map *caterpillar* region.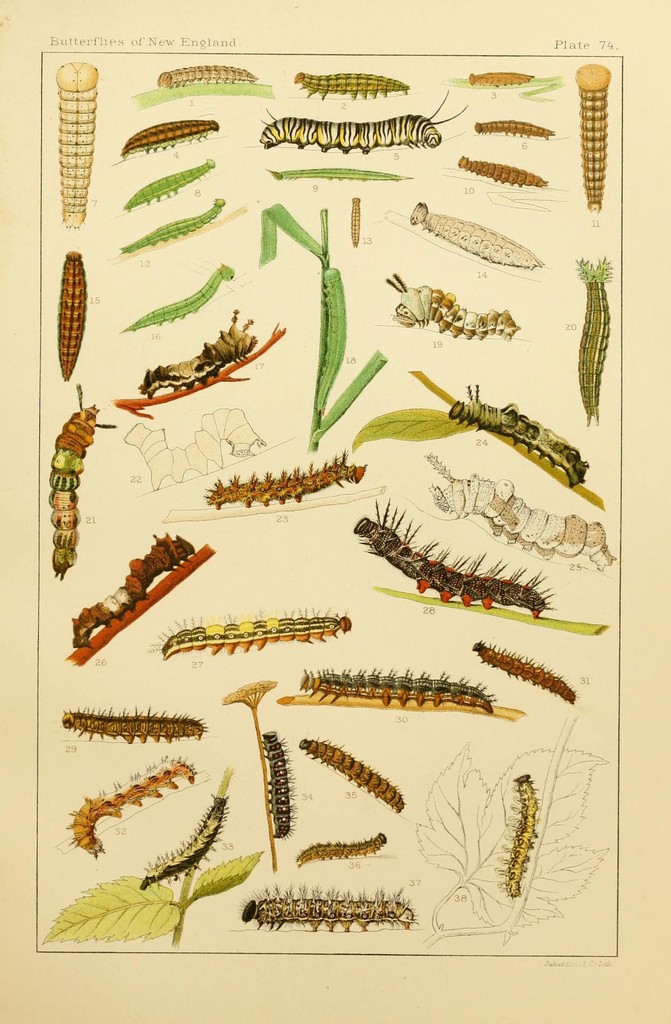
Mapped to {"x1": 71, "y1": 528, "x2": 190, "y2": 648}.
